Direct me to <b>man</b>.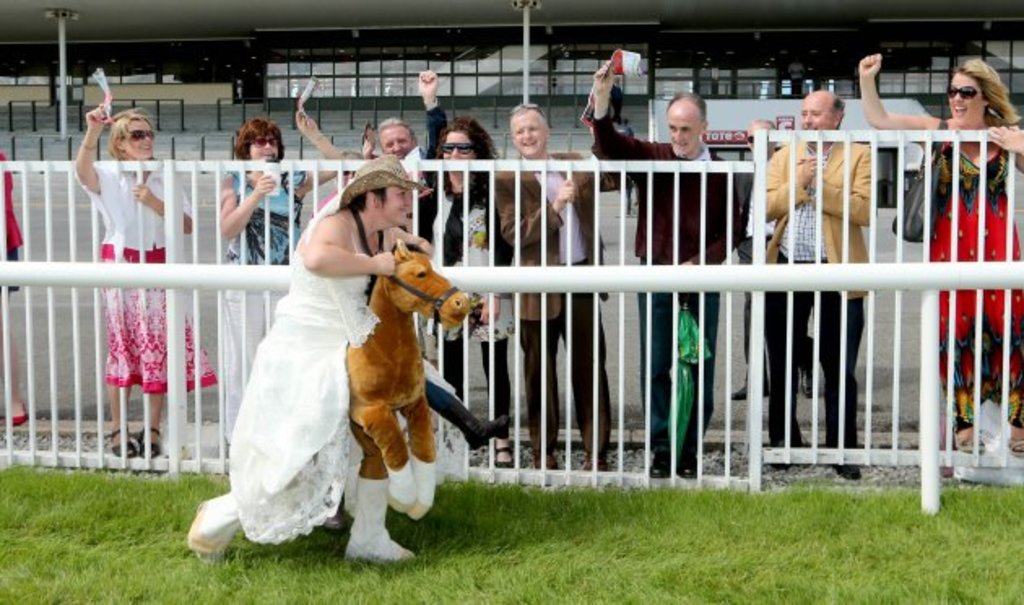
Direction: (362, 70, 468, 244).
